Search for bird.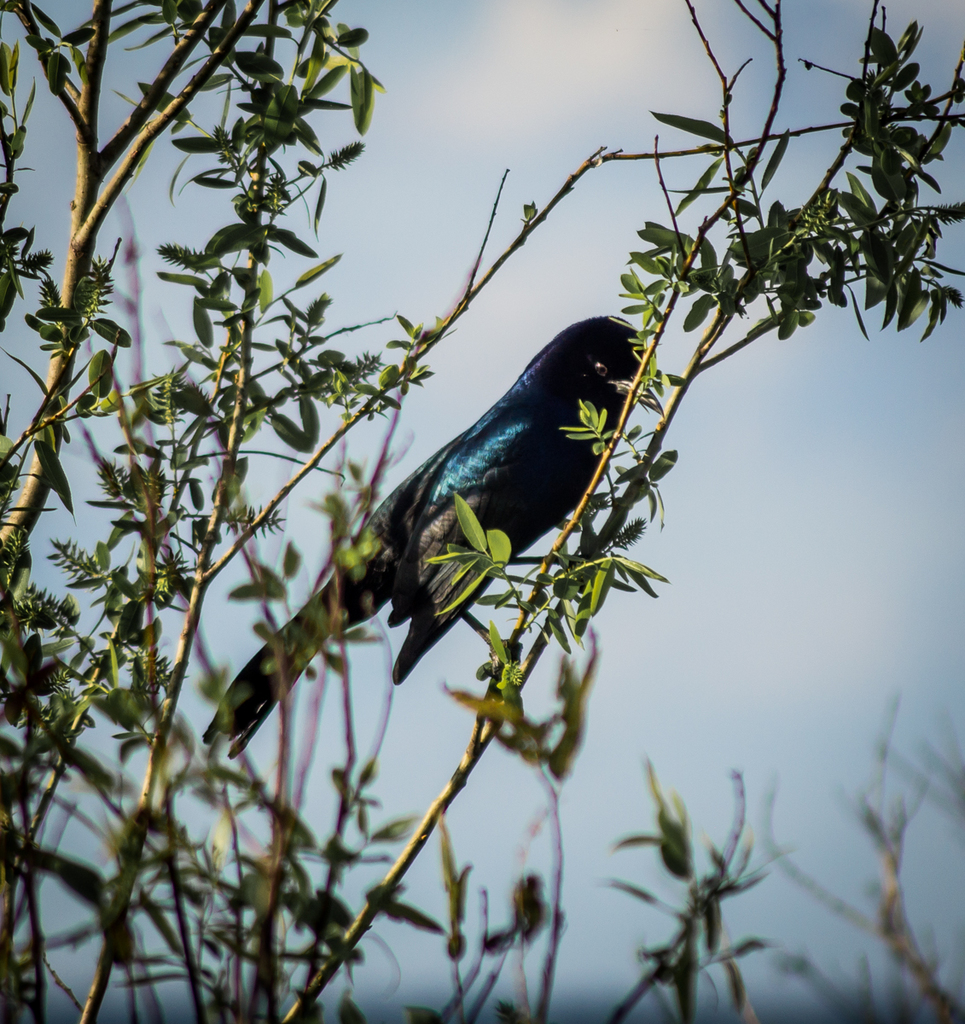
Found at detection(193, 301, 691, 765).
